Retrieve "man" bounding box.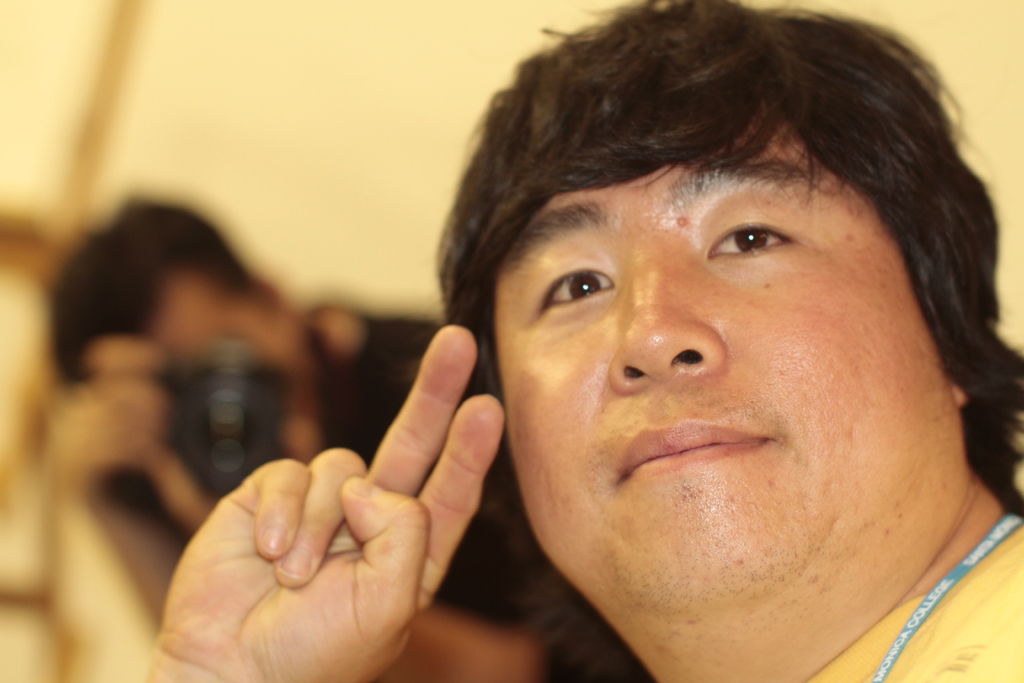
Bounding box: 0:197:648:682.
